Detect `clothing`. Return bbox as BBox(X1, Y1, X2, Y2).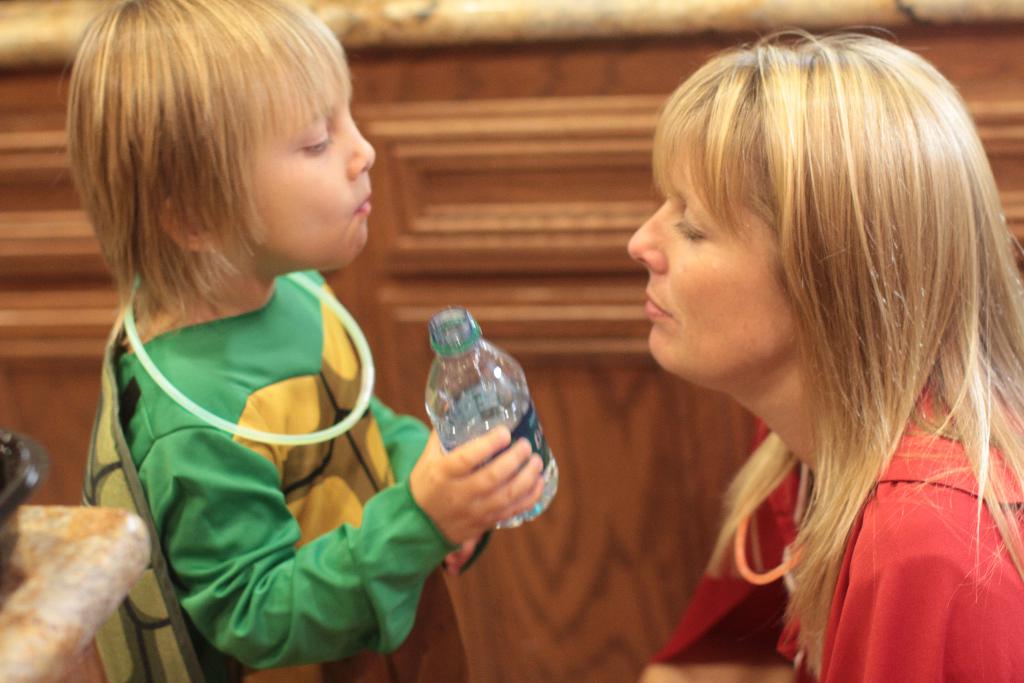
BBox(103, 231, 463, 682).
